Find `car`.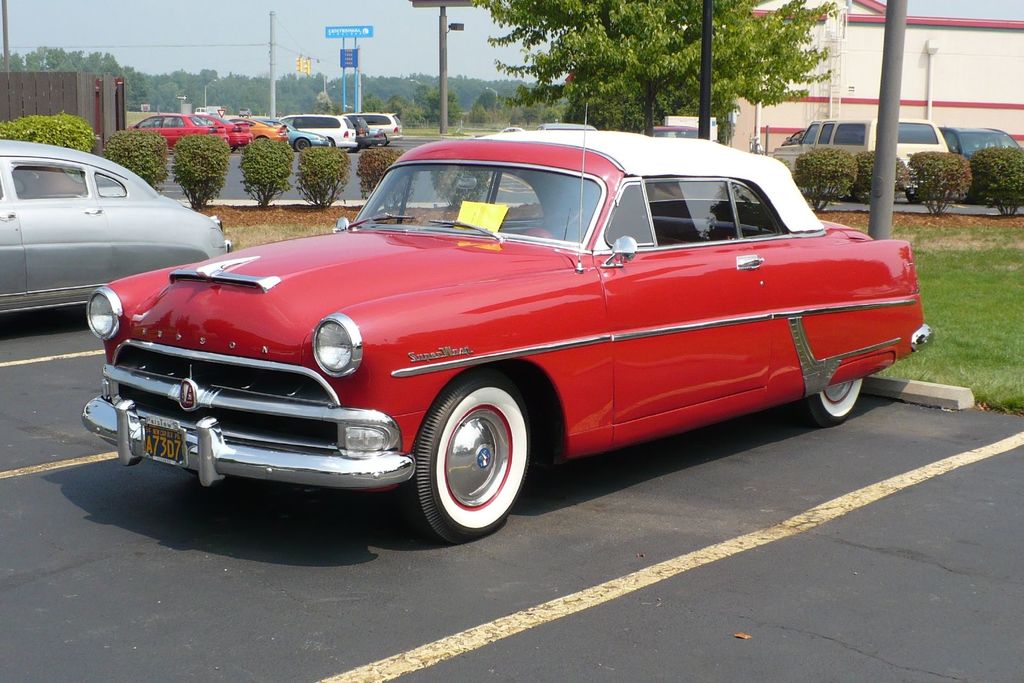
(x1=288, y1=112, x2=359, y2=151).
